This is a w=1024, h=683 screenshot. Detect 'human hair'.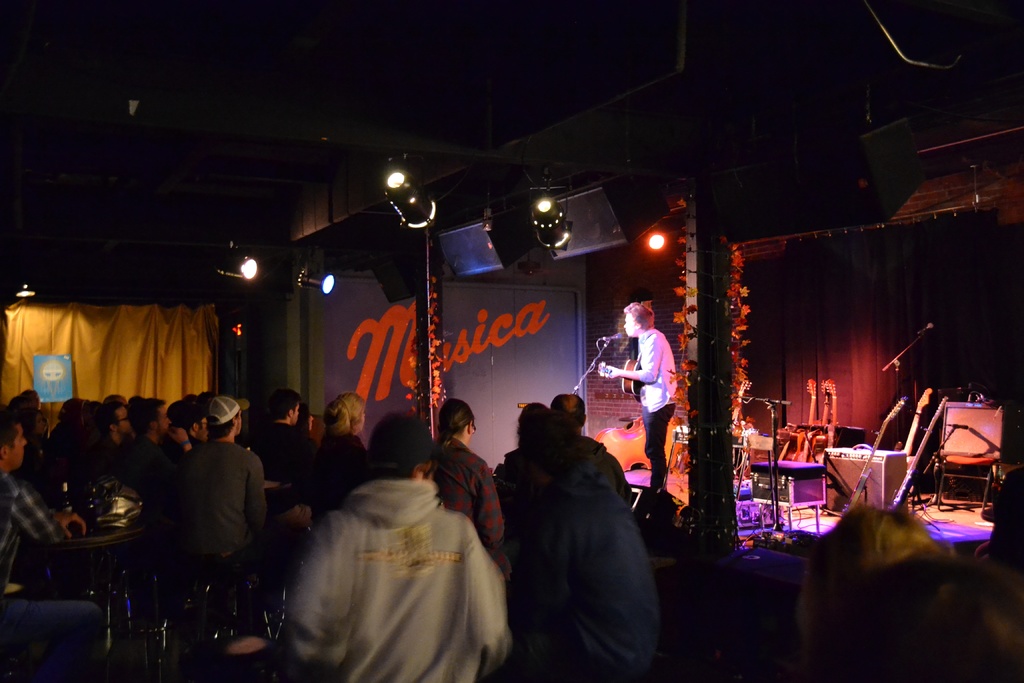
(left=20, top=388, right=39, bottom=402).
